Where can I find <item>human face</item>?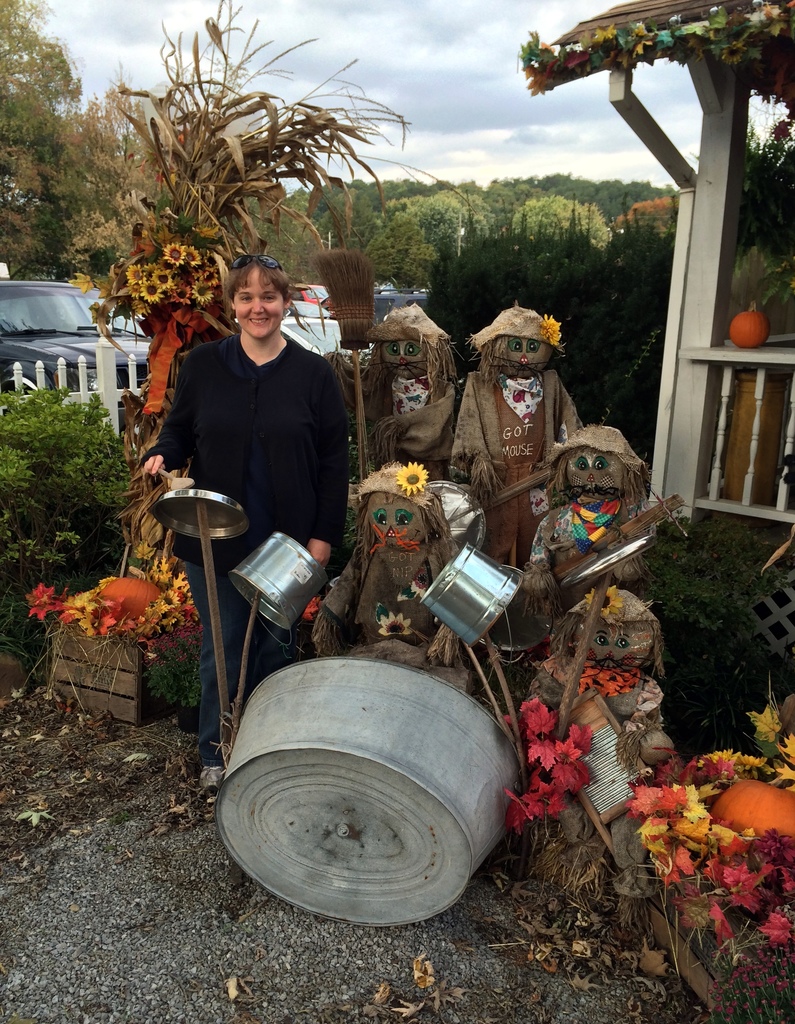
You can find it at <bbox>368, 492, 425, 552</bbox>.
